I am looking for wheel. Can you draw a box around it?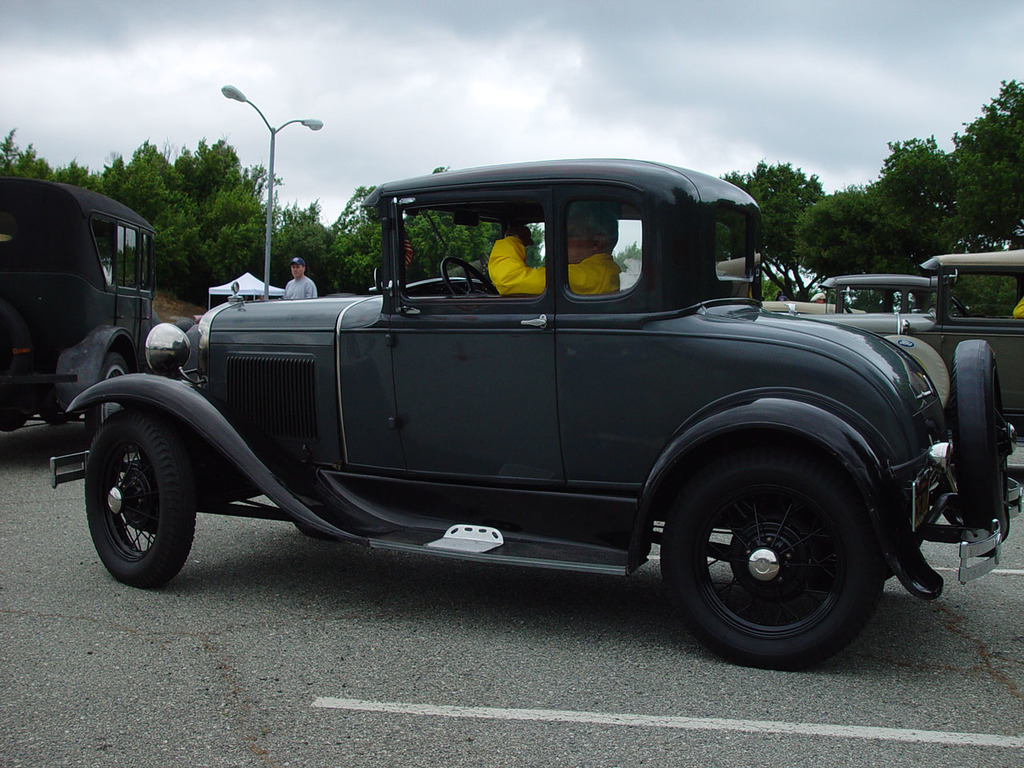
Sure, the bounding box is detection(946, 338, 1018, 538).
